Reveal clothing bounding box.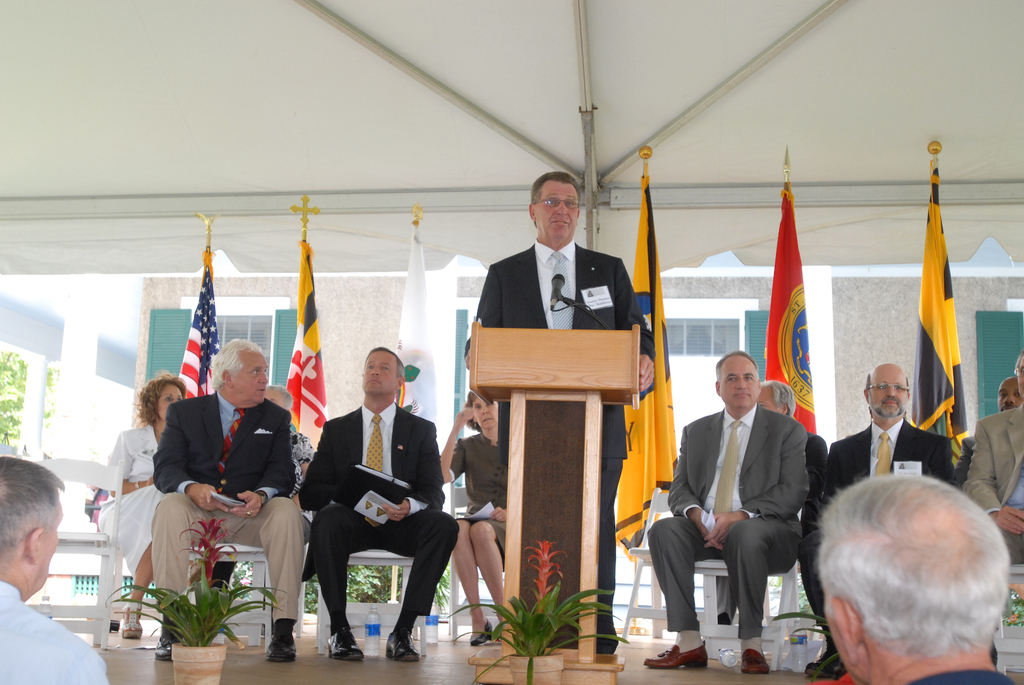
Revealed: 282,431,318,498.
